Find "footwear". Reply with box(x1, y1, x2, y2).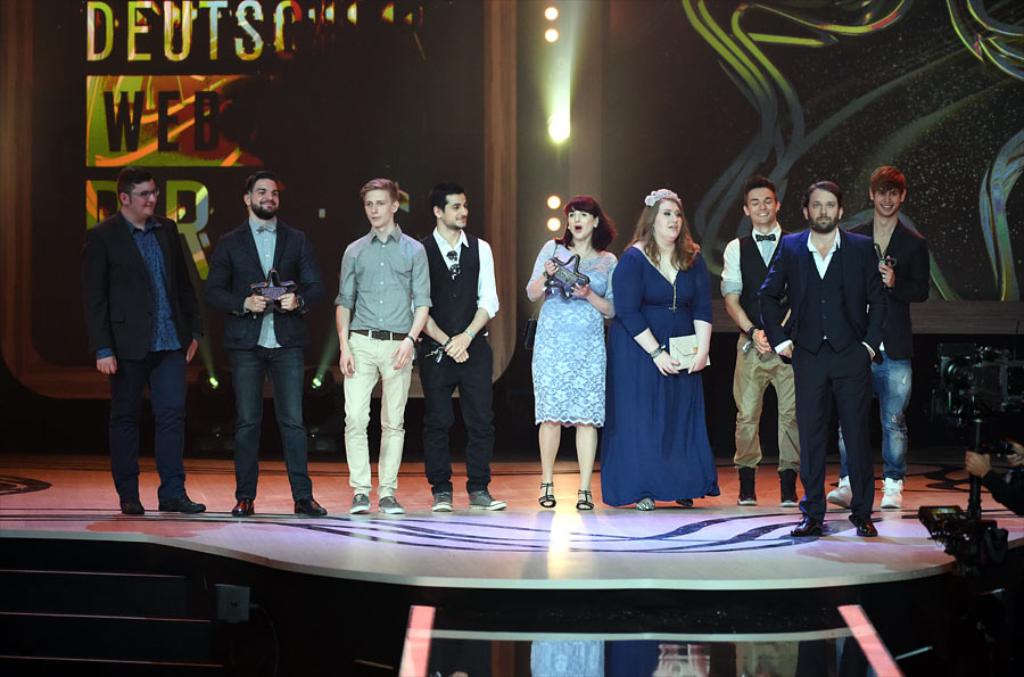
box(430, 488, 455, 518).
